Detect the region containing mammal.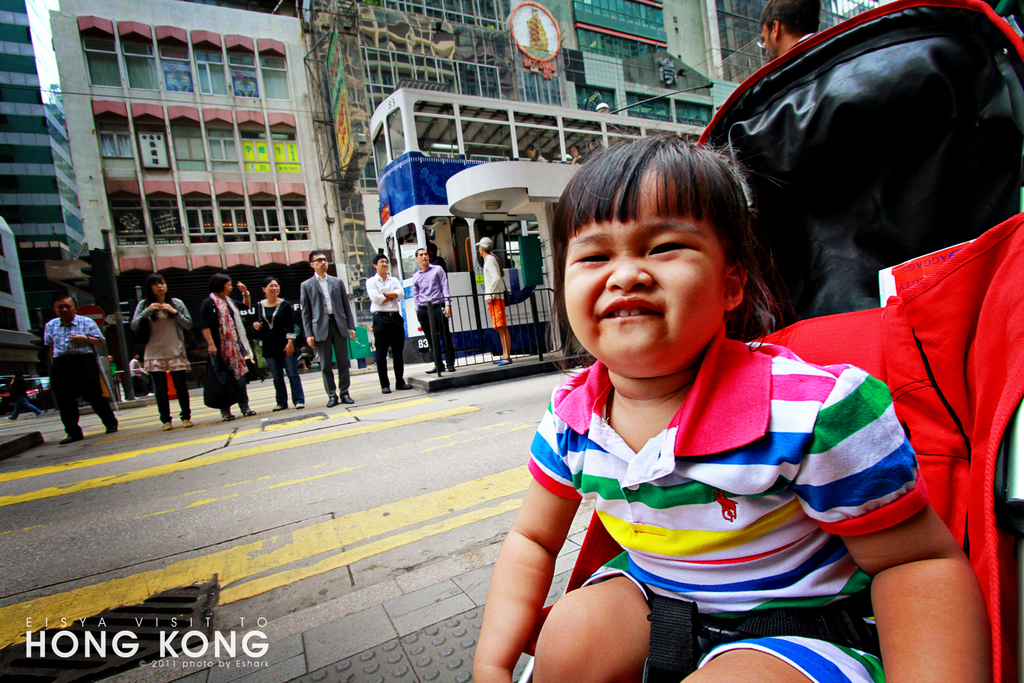
474:238:511:365.
